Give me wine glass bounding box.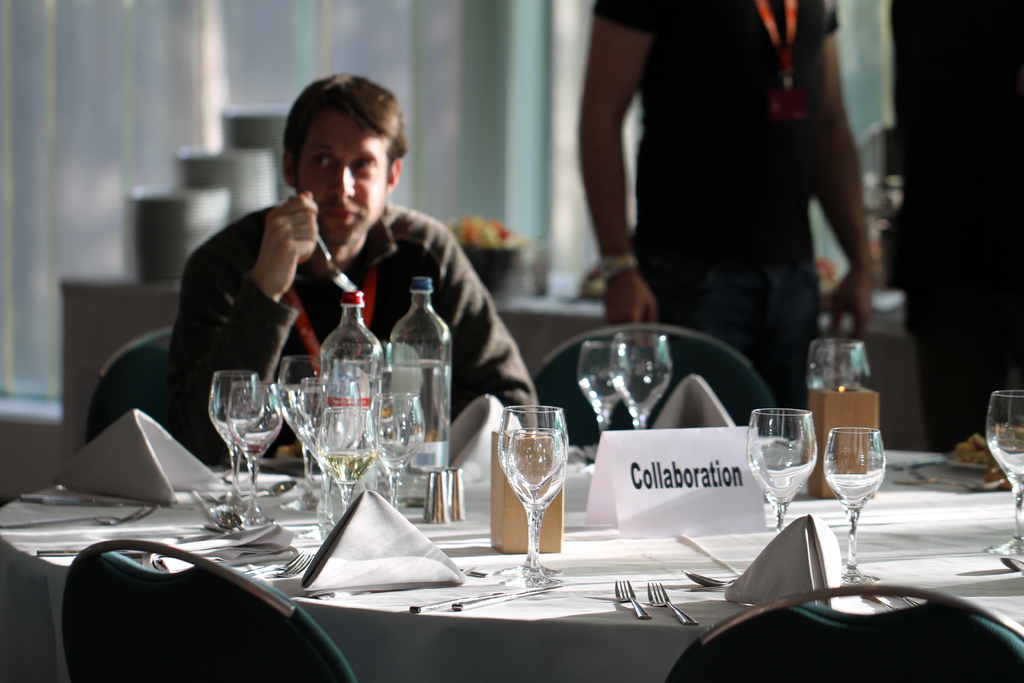
829,424,888,595.
